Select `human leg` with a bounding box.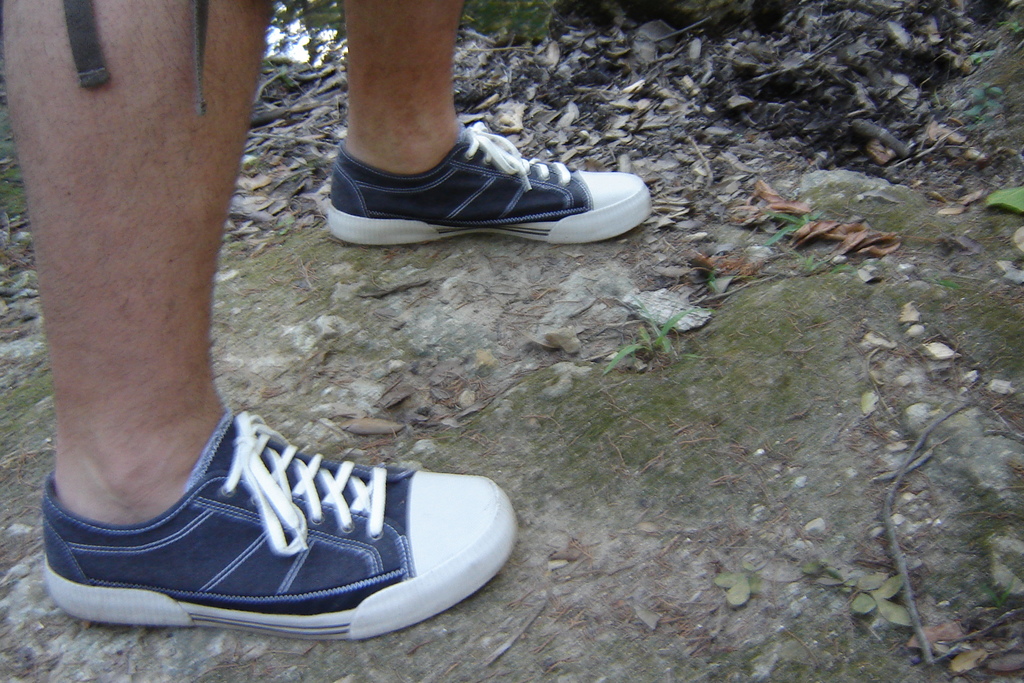
332:0:650:252.
